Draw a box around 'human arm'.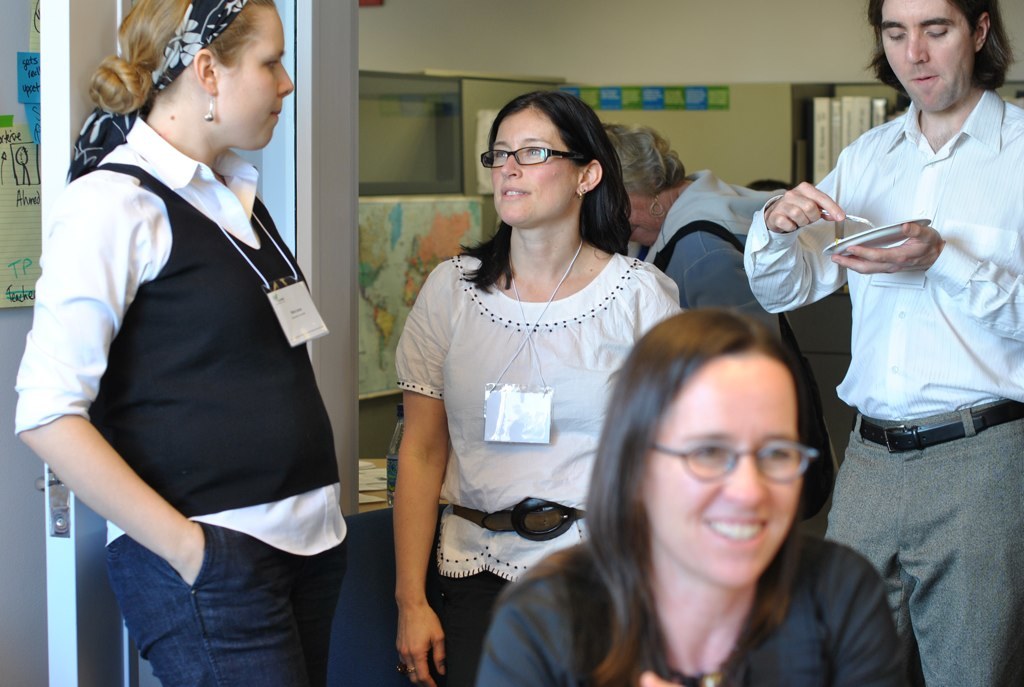
x1=481 y1=578 x2=572 y2=686.
